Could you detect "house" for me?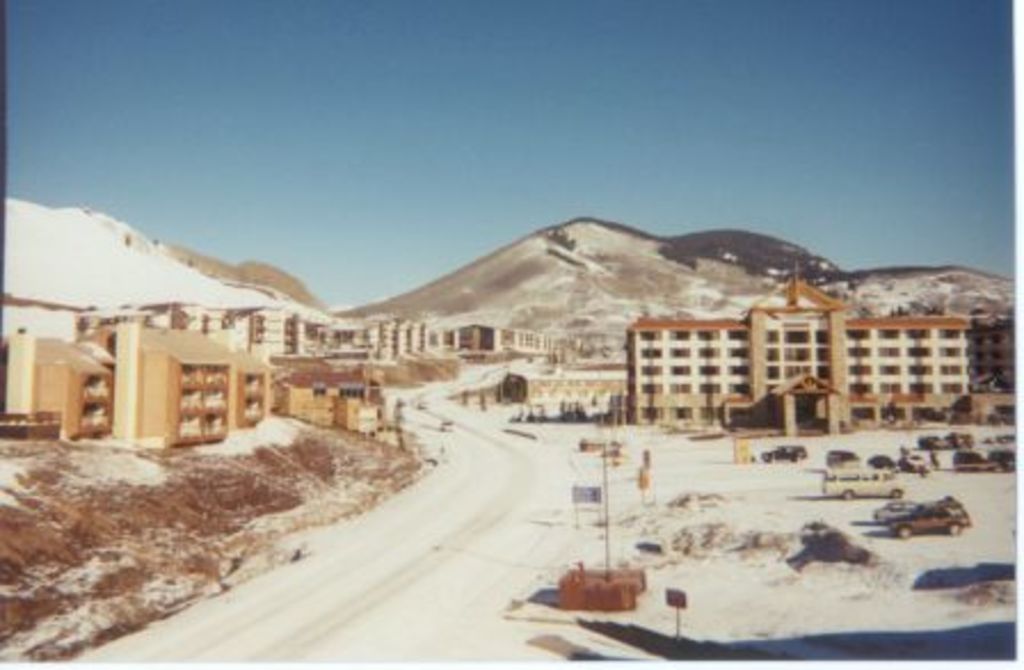
Detection result: bbox=(437, 322, 498, 354).
